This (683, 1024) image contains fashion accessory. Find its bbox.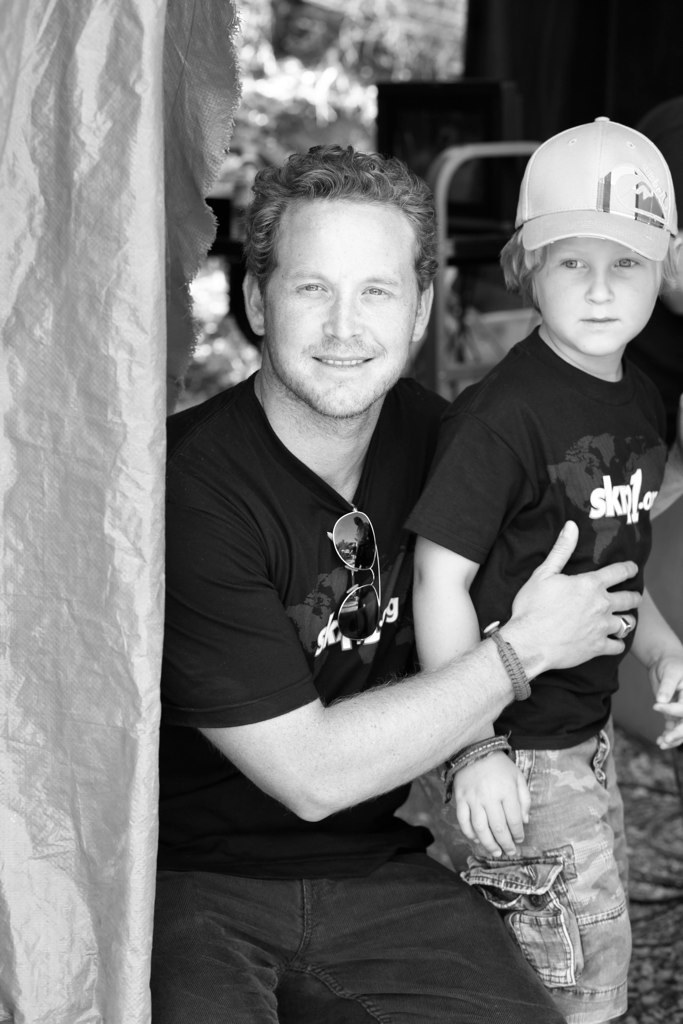
<bbox>478, 618, 533, 704</bbox>.
